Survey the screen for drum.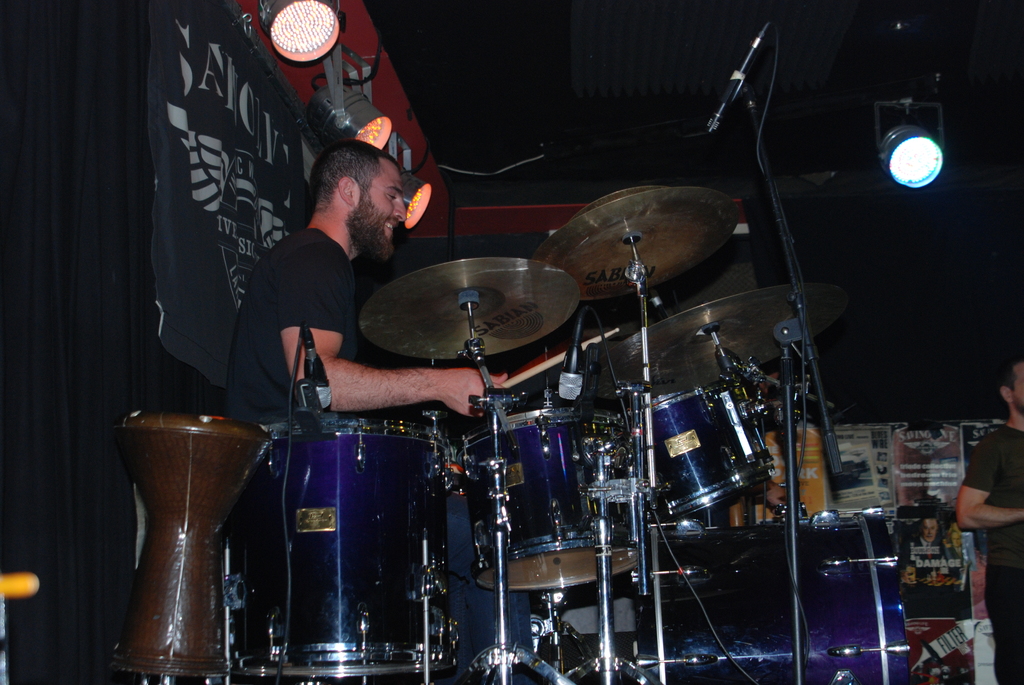
Survey found: {"left": 237, "top": 420, "right": 452, "bottom": 680}.
